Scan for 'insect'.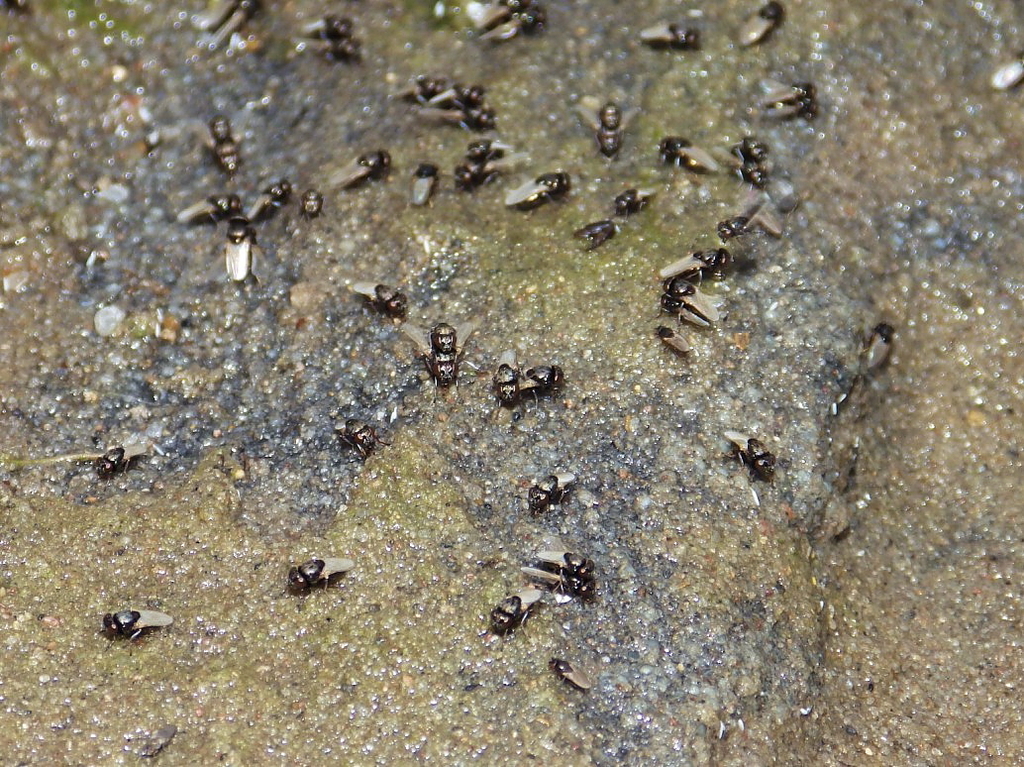
Scan result: 317 39 358 59.
